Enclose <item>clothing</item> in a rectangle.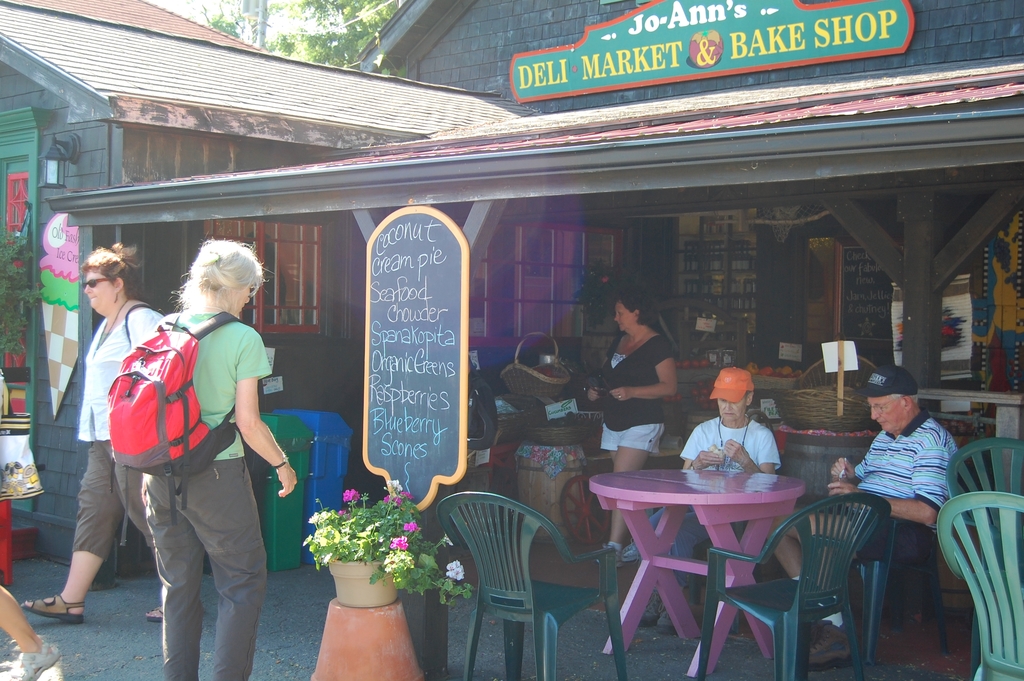
[647, 414, 782, 588].
